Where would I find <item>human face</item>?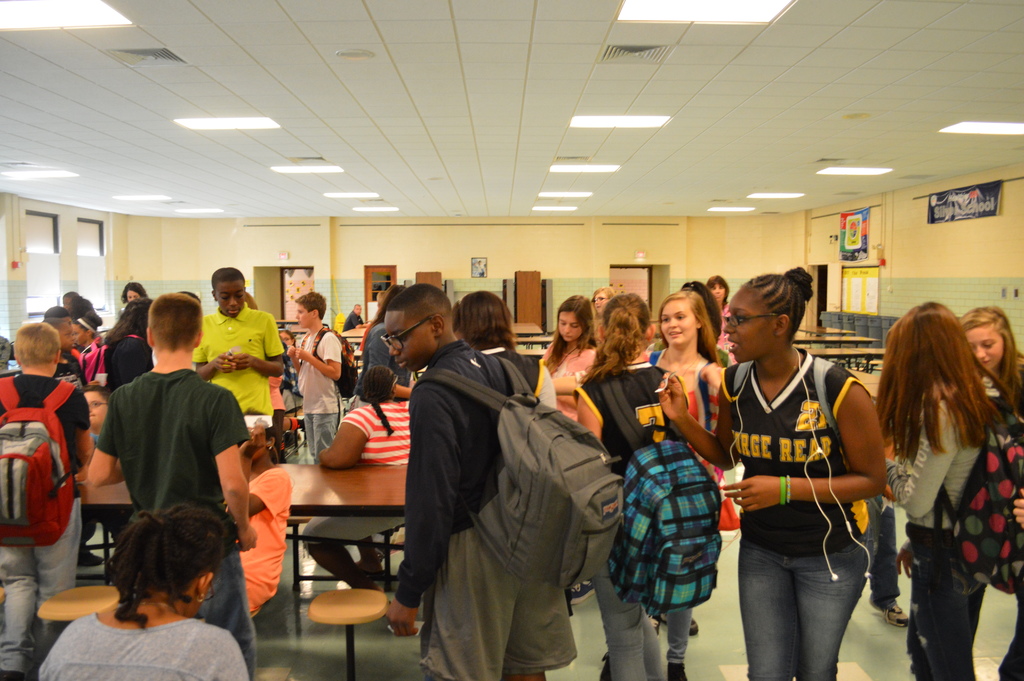
At <region>723, 283, 778, 363</region>.
